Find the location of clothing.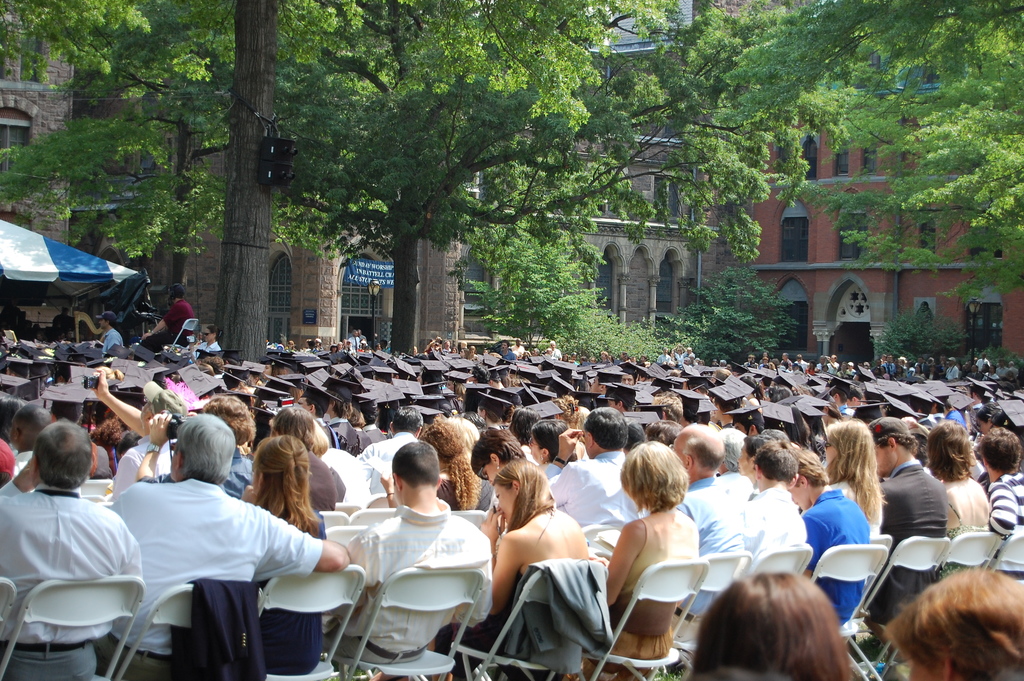
Location: pyautogui.locateOnScreen(989, 470, 1023, 575).
